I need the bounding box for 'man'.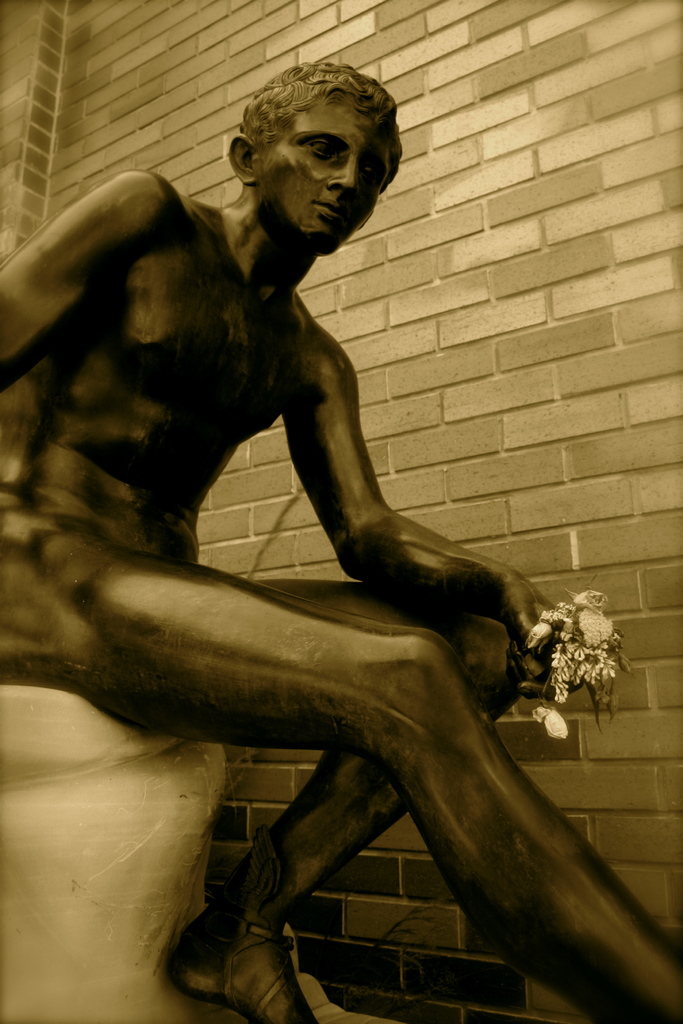
Here it is: box=[17, 70, 591, 1023].
